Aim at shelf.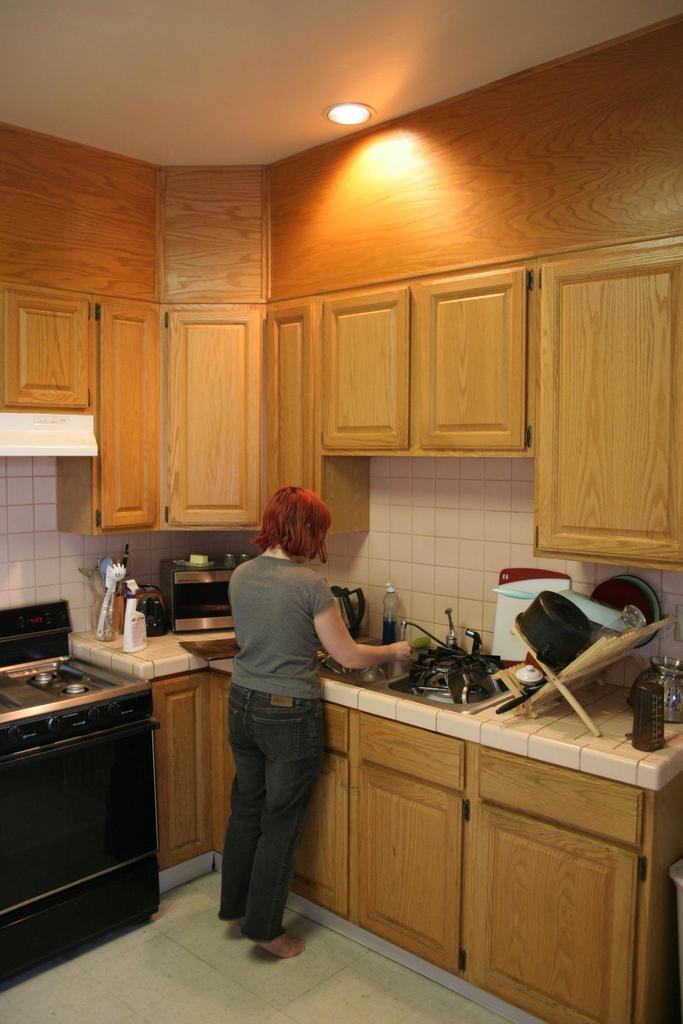
Aimed at BBox(55, 299, 167, 534).
